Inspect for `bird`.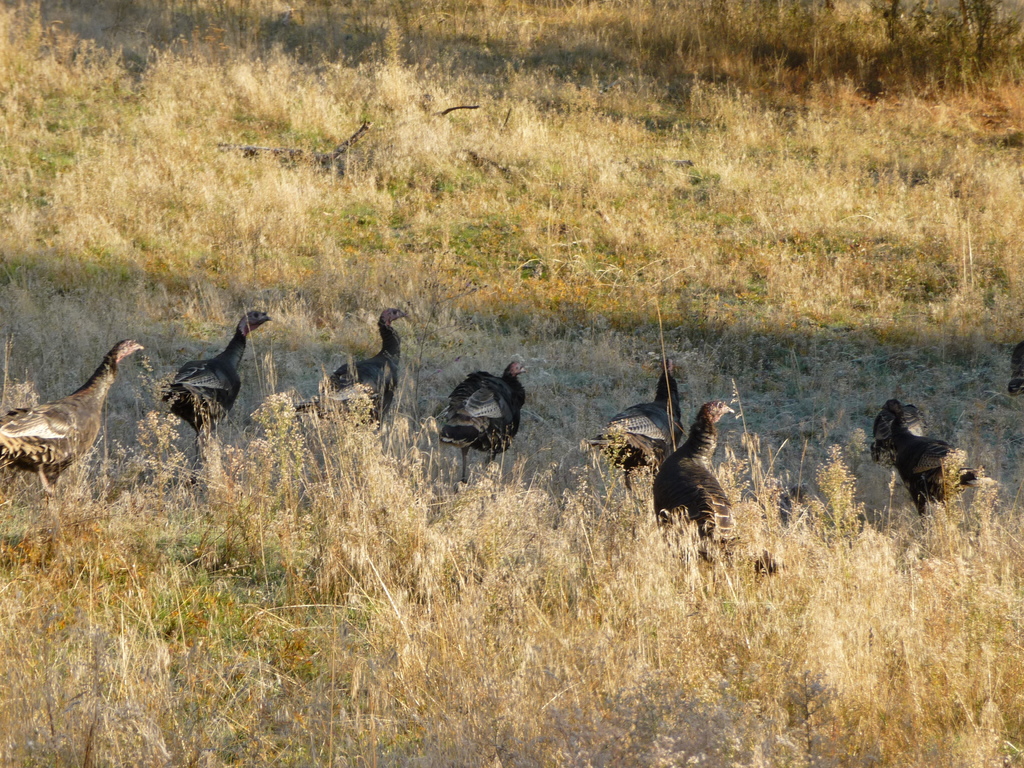
Inspection: l=294, t=309, r=413, b=442.
